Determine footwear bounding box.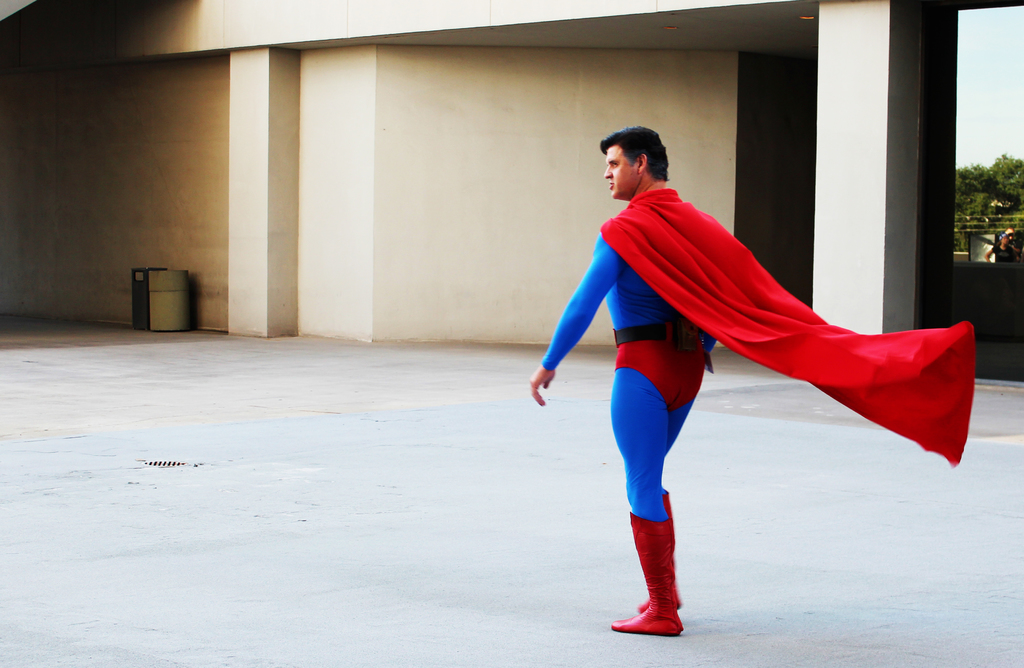
Determined: [637, 492, 680, 611].
